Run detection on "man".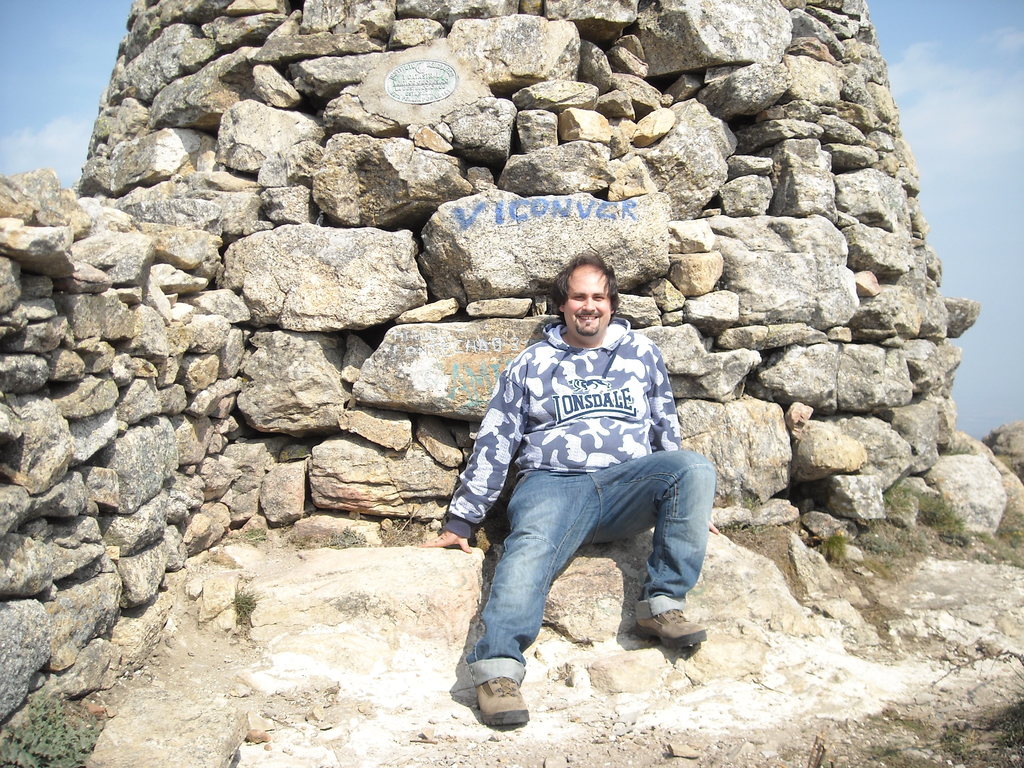
Result: [438, 257, 716, 707].
